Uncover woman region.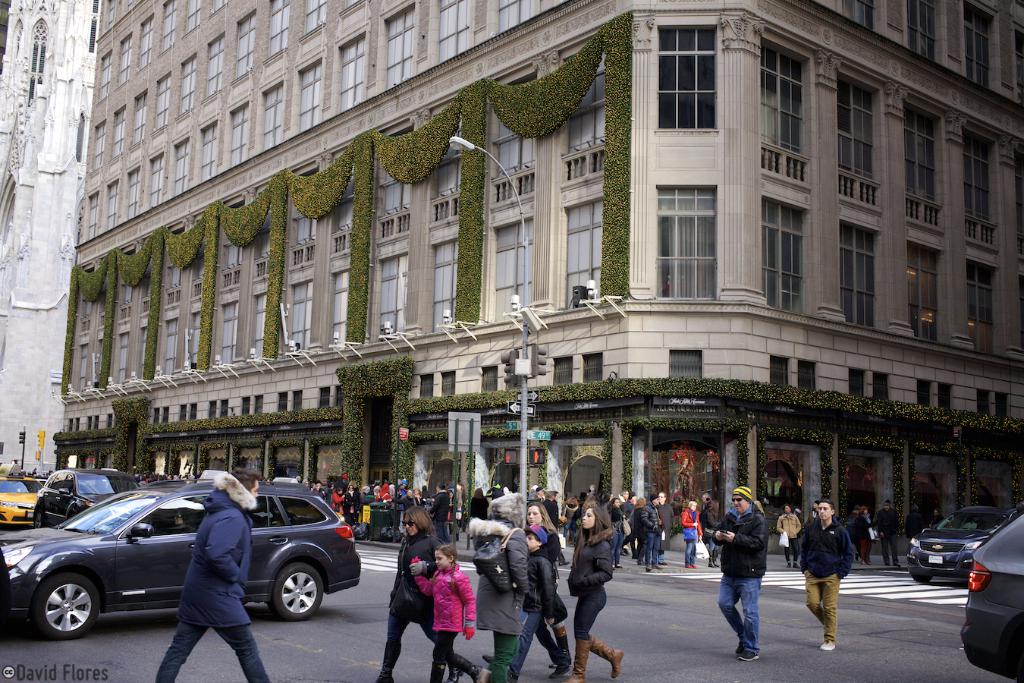
Uncovered: detection(603, 493, 628, 570).
